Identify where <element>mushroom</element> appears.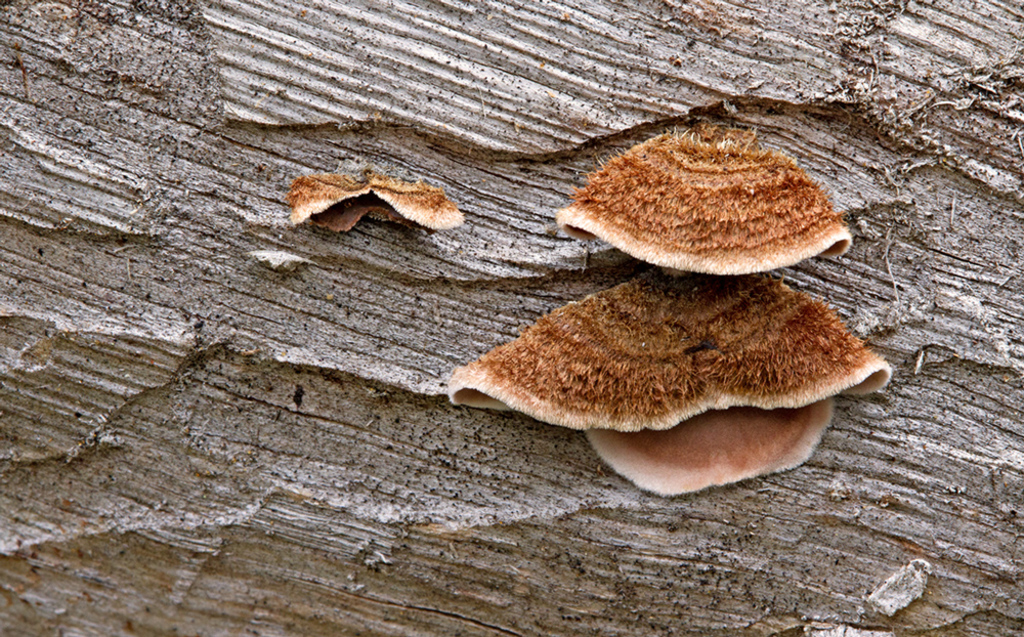
Appears at (left=444, top=272, right=896, bottom=498).
